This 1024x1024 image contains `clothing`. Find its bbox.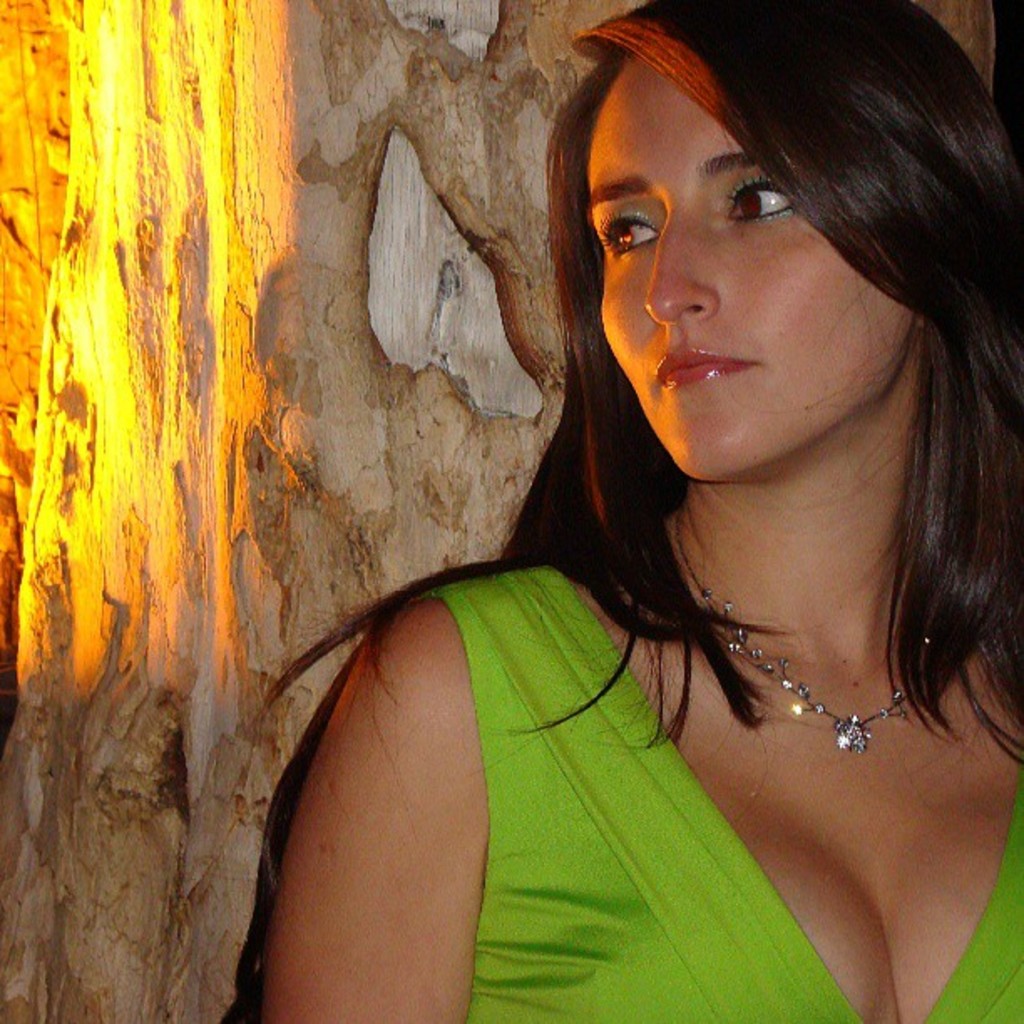
rect(417, 566, 1022, 1022).
